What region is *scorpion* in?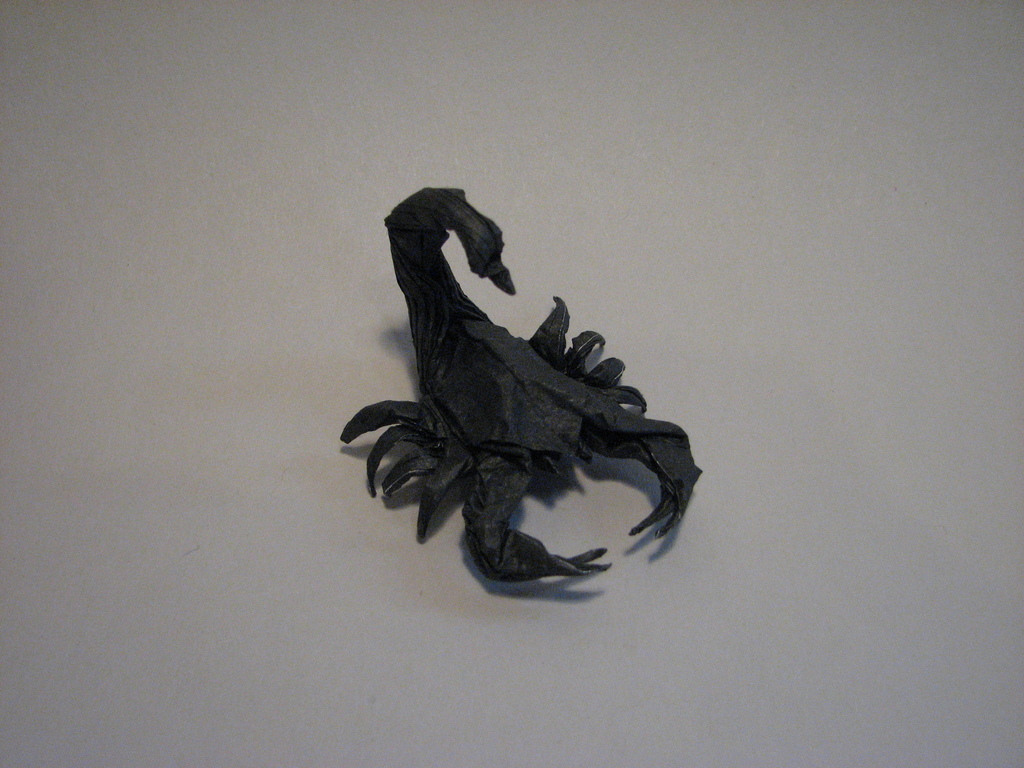
BBox(338, 180, 702, 584).
